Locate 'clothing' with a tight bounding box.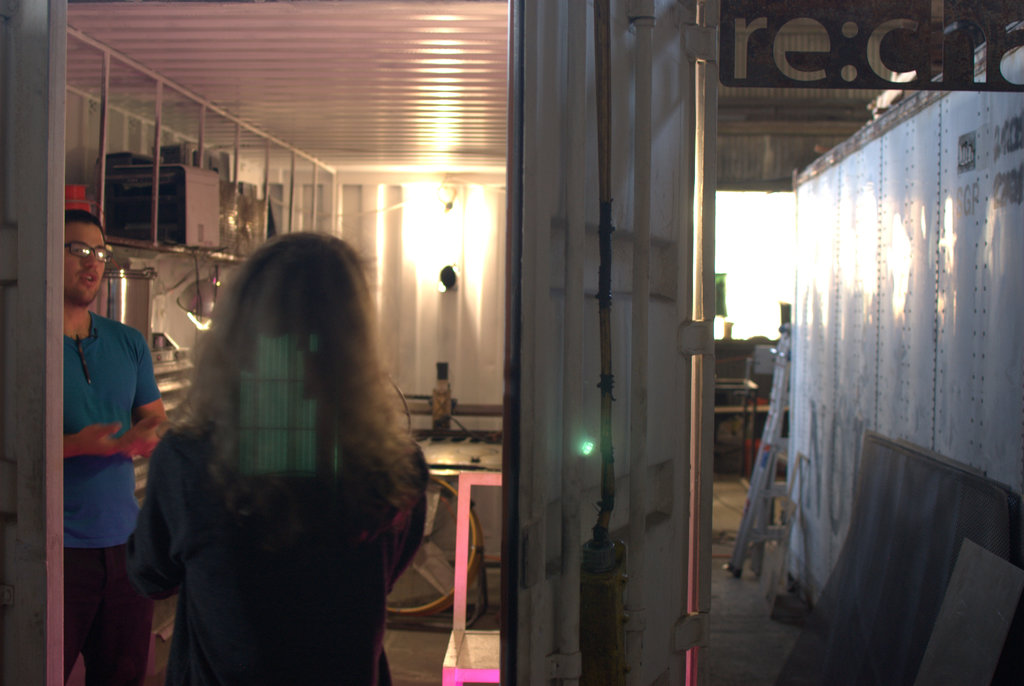
127,423,431,685.
